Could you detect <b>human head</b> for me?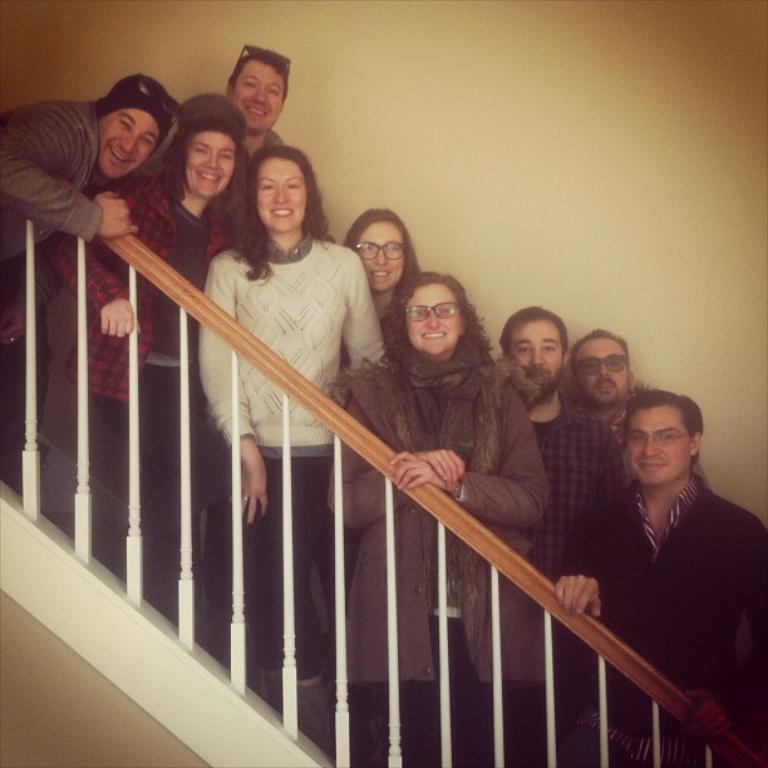
Detection result: x1=395 y1=271 x2=476 y2=358.
